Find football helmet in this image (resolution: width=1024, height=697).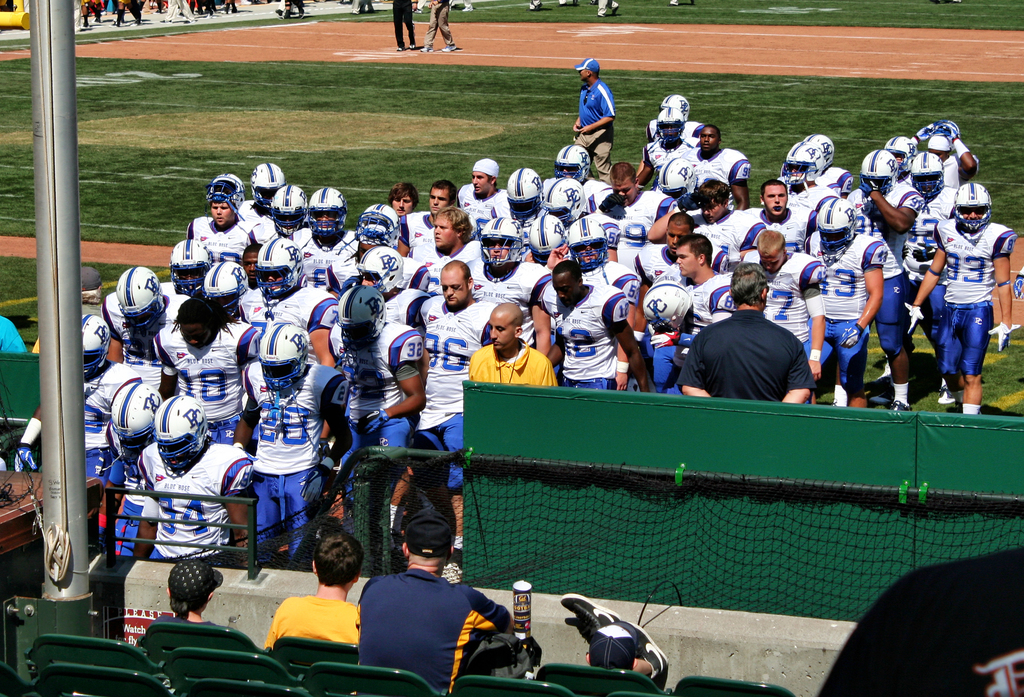
rect(354, 202, 403, 247).
